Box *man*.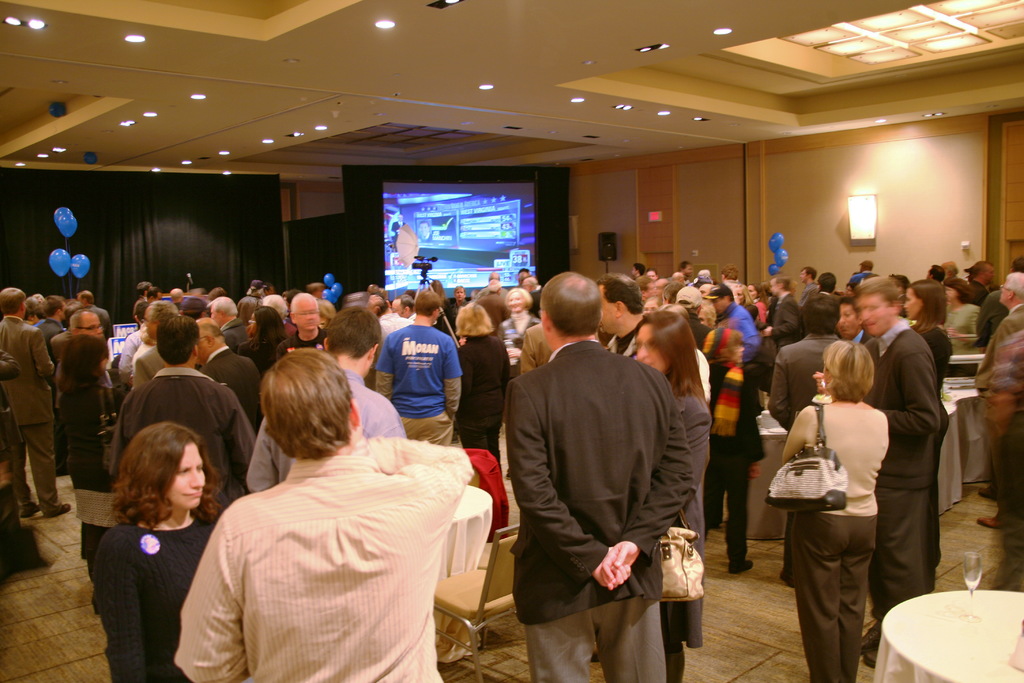
{"x1": 472, "y1": 271, "x2": 511, "y2": 338}.
